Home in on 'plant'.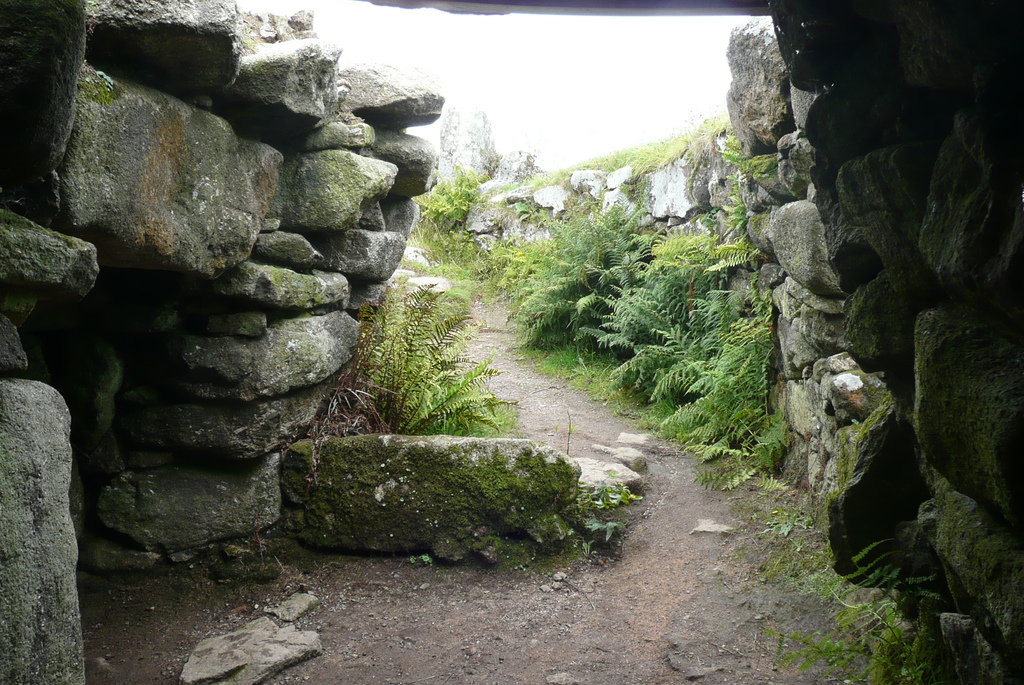
Homed in at (left=588, top=219, right=803, bottom=474).
